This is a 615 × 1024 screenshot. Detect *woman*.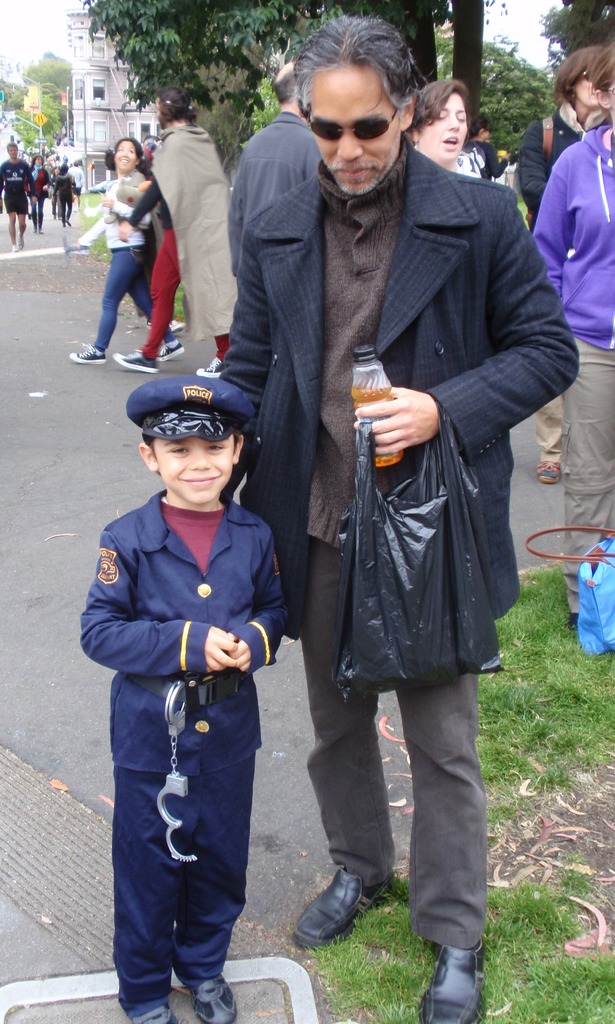
[x1=415, y1=78, x2=477, y2=173].
